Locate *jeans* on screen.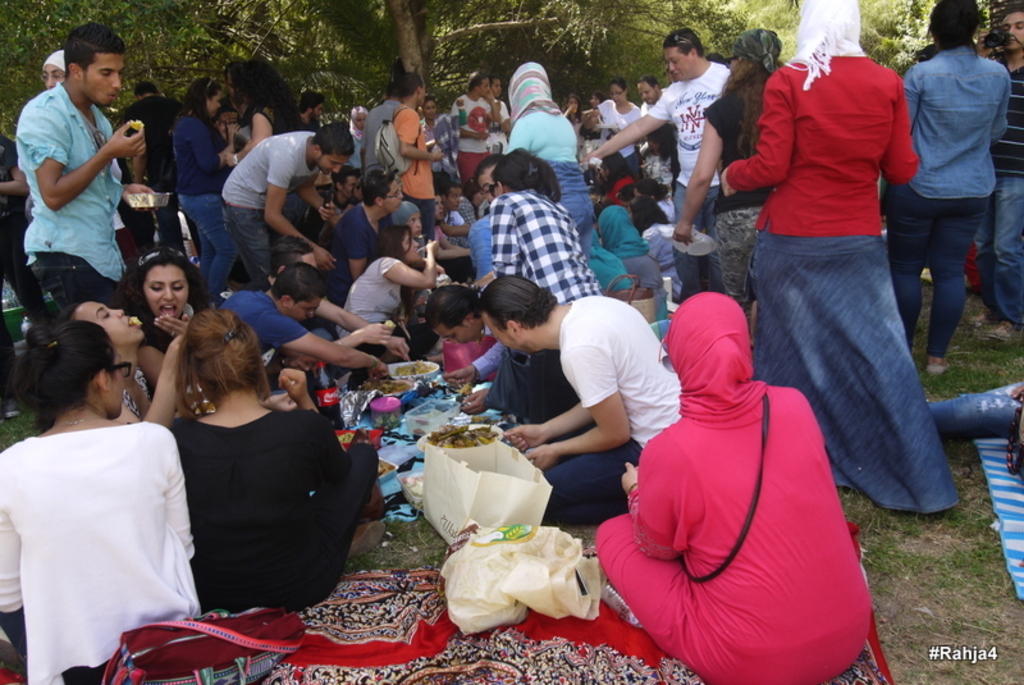
On screen at x1=882, y1=178, x2=984, y2=356.
